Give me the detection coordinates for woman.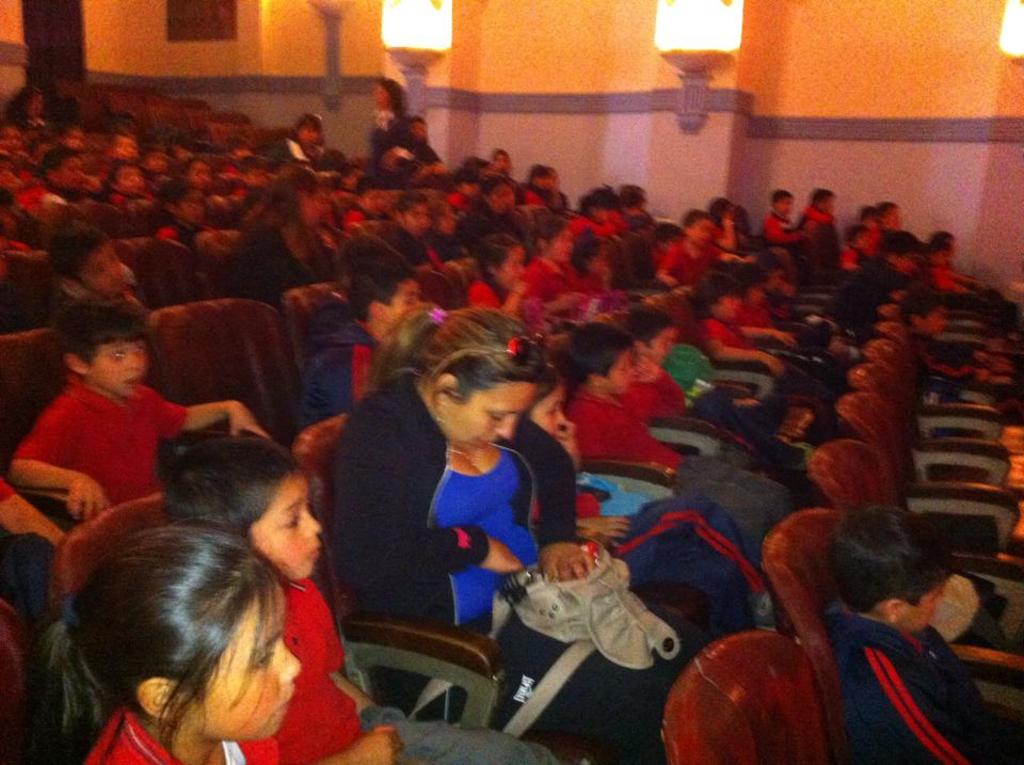
select_region(318, 293, 598, 715).
